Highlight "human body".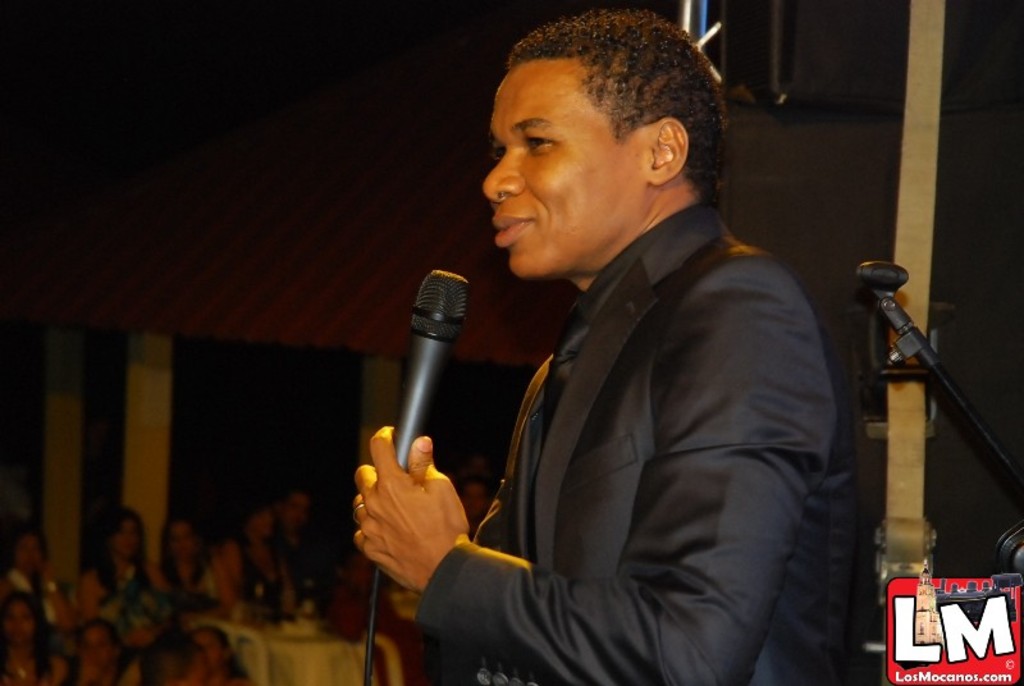
Highlighted region: 228/494/298/614.
